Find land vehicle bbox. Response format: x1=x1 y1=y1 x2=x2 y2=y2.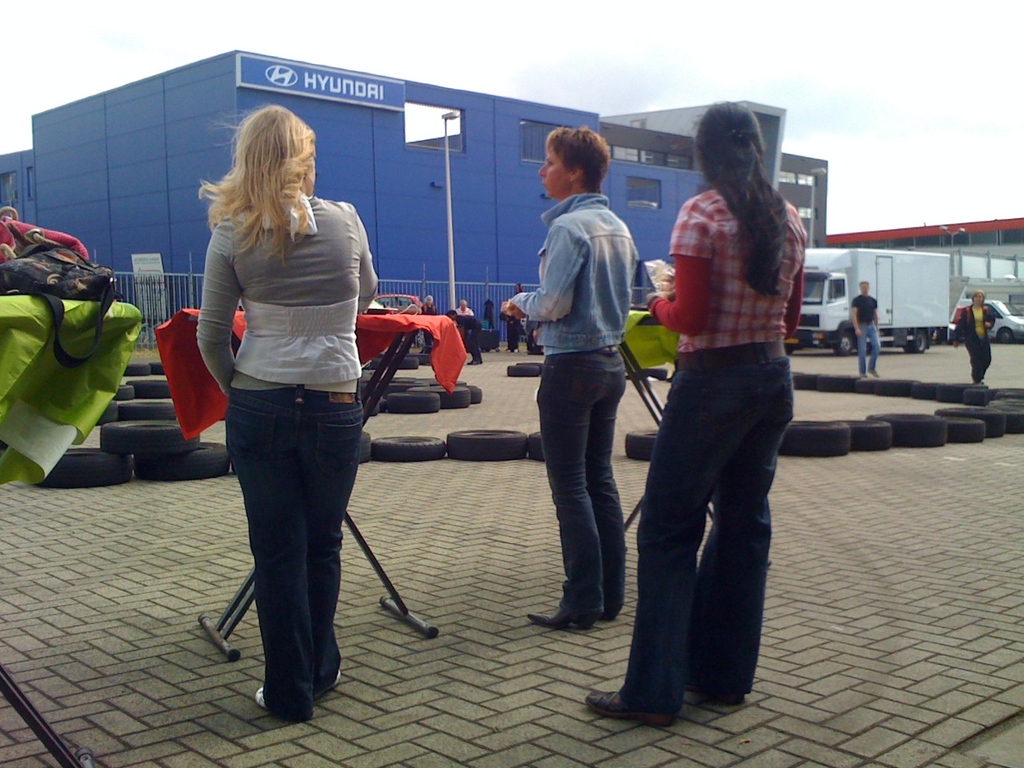
x1=371 y1=291 x2=424 y2=315.
